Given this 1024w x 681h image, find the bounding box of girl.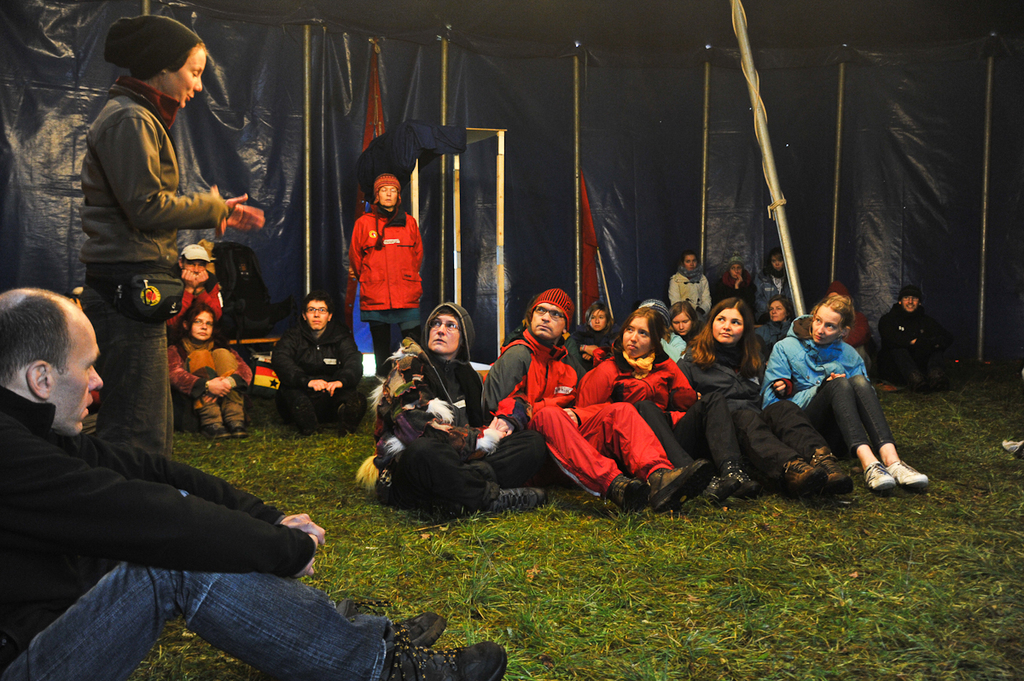
x1=752 y1=247 x2=787 y2=311.
